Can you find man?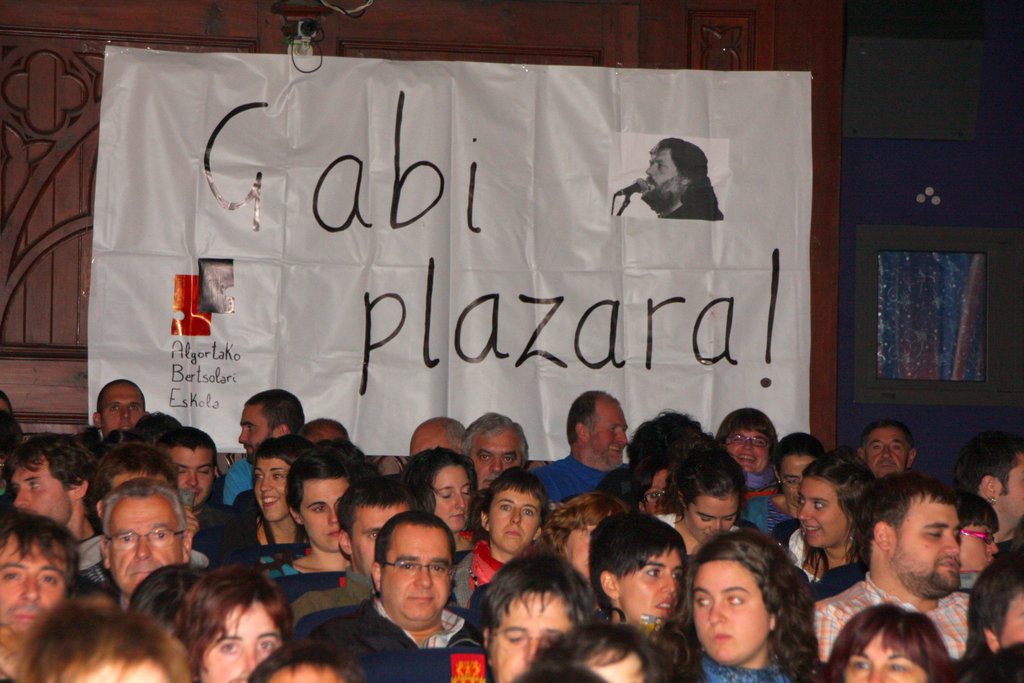
Yes, bounding box: pyautogui.locateOnScreen(410, 415, 465, 457).
